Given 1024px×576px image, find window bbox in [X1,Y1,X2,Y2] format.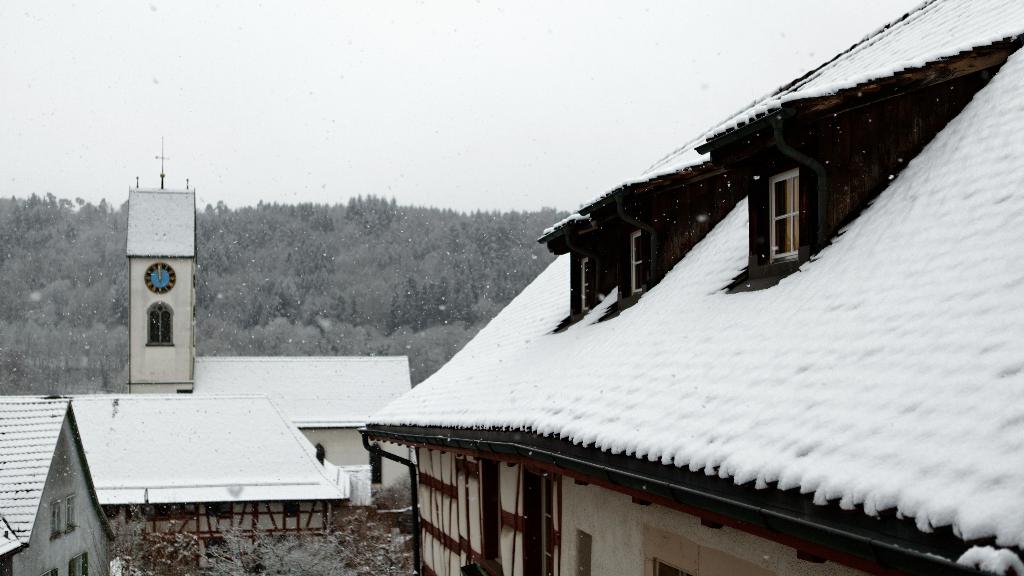
[44,550,90,575].
